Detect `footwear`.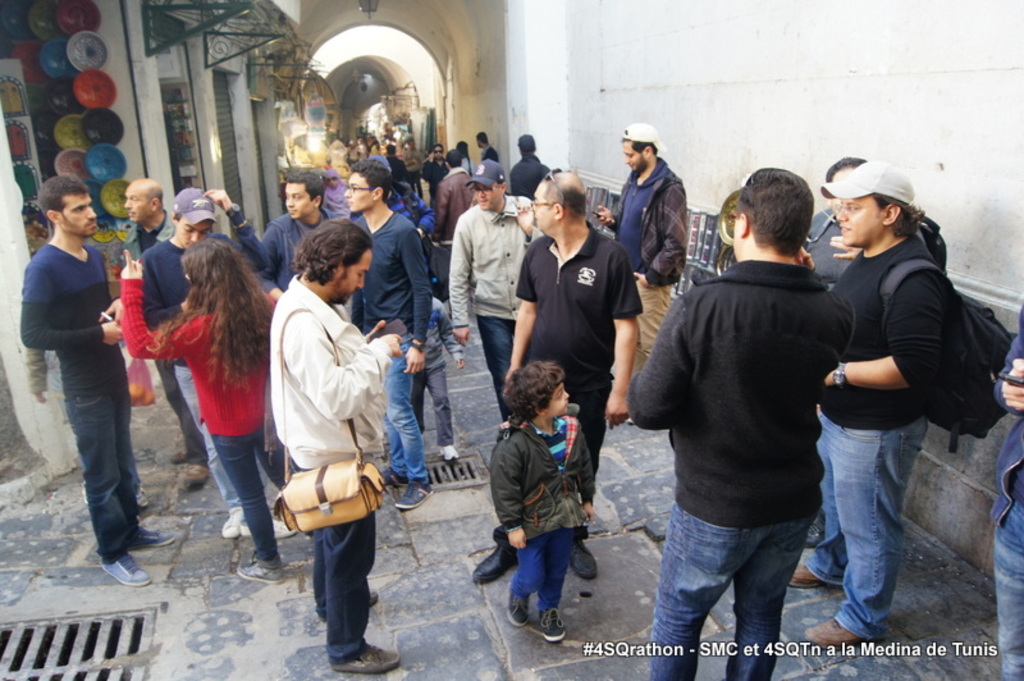
Detected at 365:588:381:613.
